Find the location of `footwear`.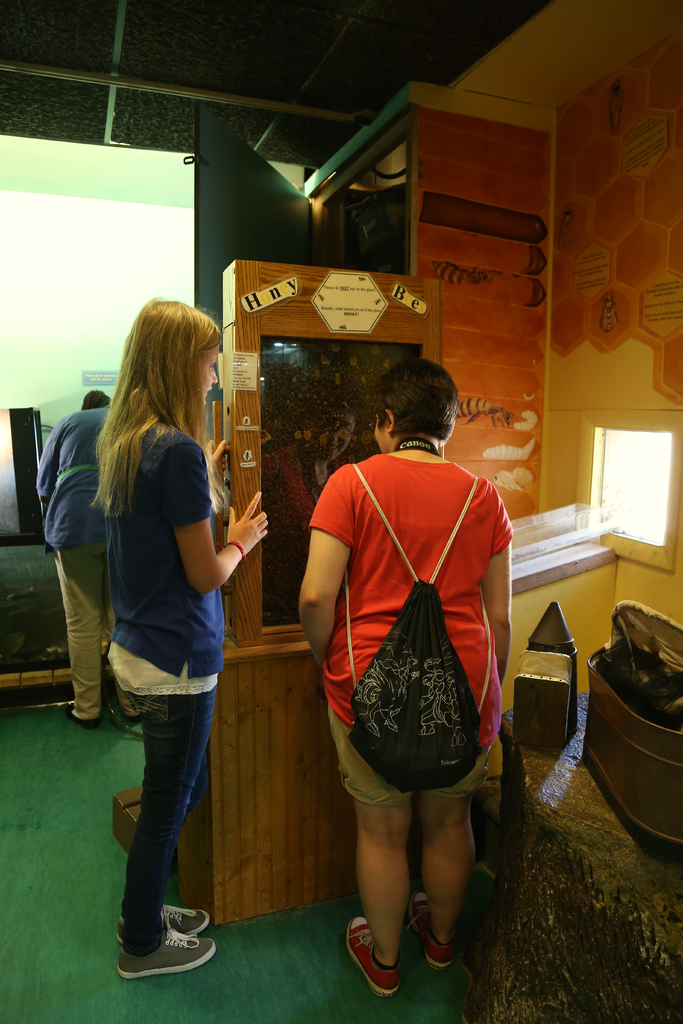
Location: crop(345, 917, 402, 999).
